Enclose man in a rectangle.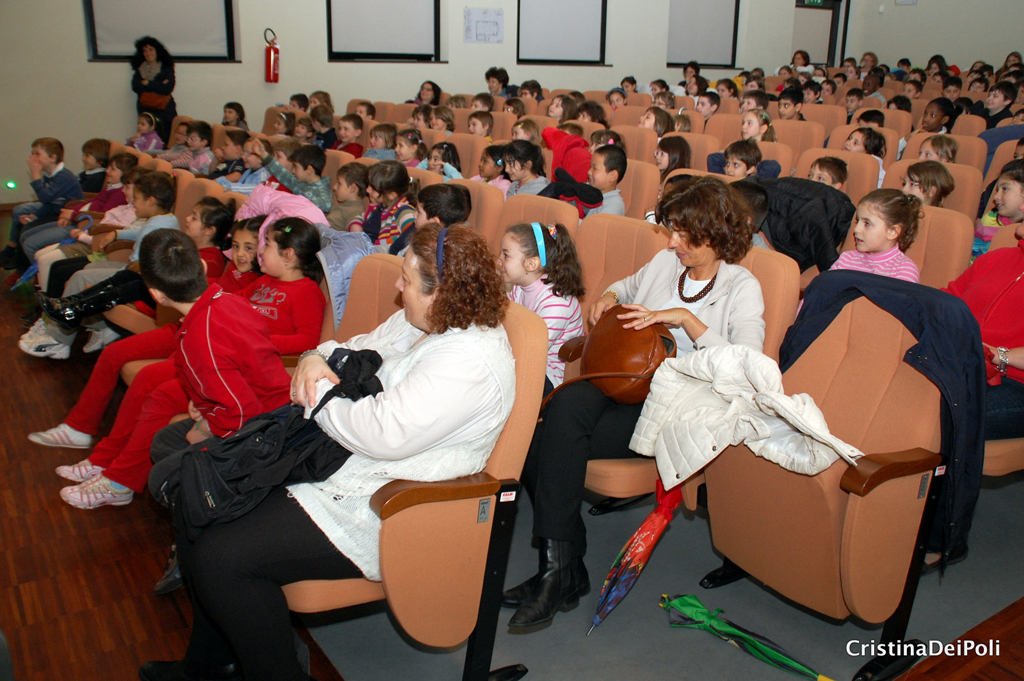
[left=123, top=220, right=517, bottom=680].
